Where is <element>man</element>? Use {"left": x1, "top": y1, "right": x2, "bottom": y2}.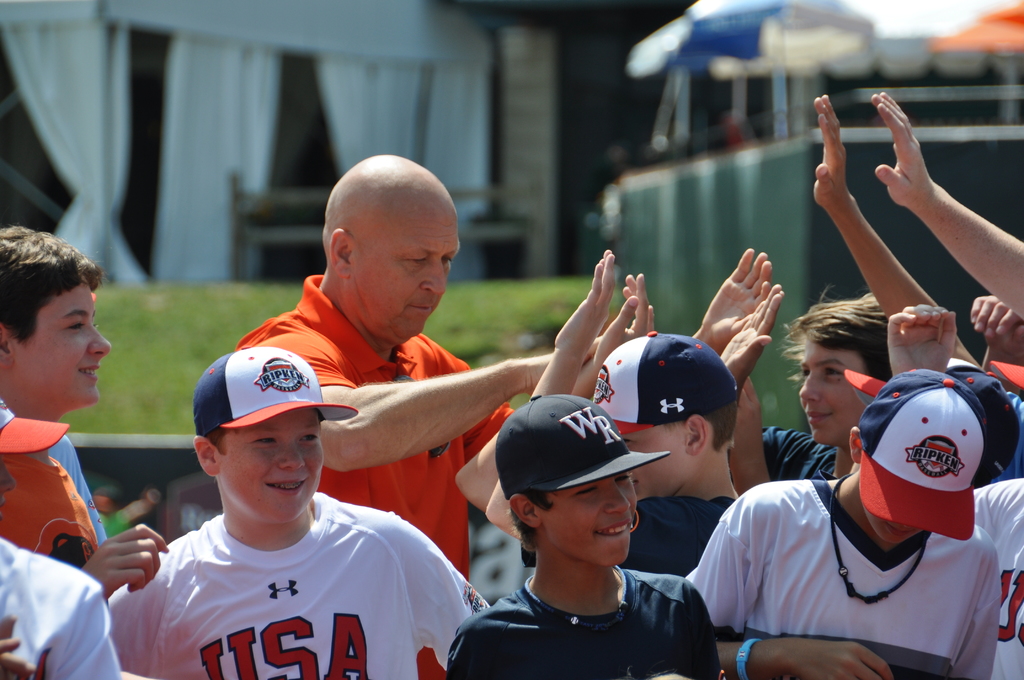
{"left": 0, "top": 214, "right": 168, "bottom": 629}.
